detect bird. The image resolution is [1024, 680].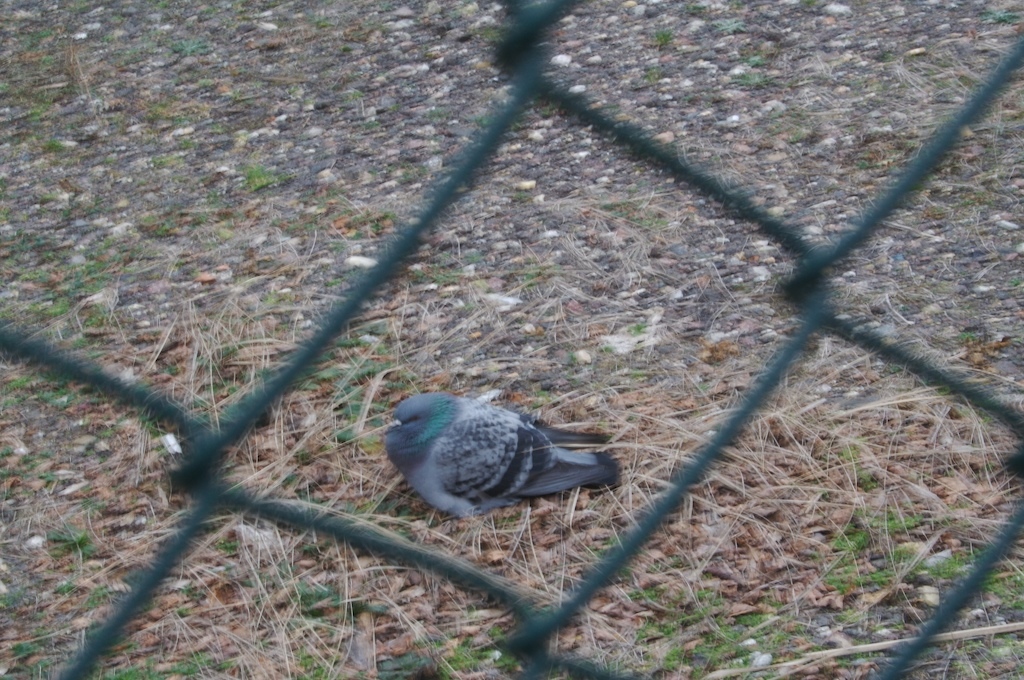
box=[351, 388, 639, 534].
